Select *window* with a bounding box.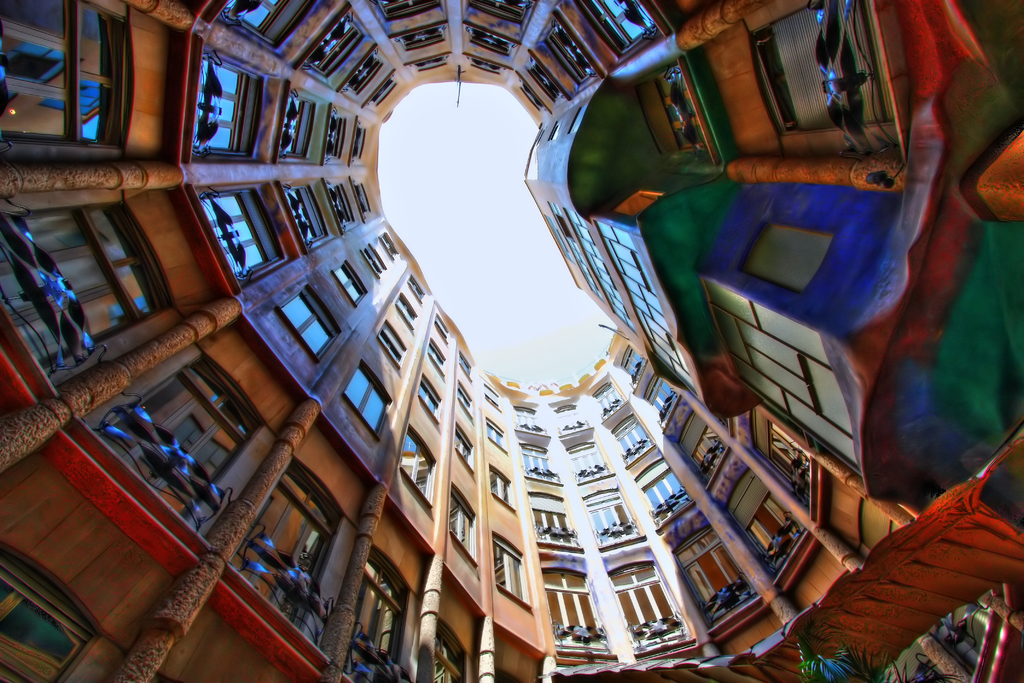
(541, 569, 612, 652).
